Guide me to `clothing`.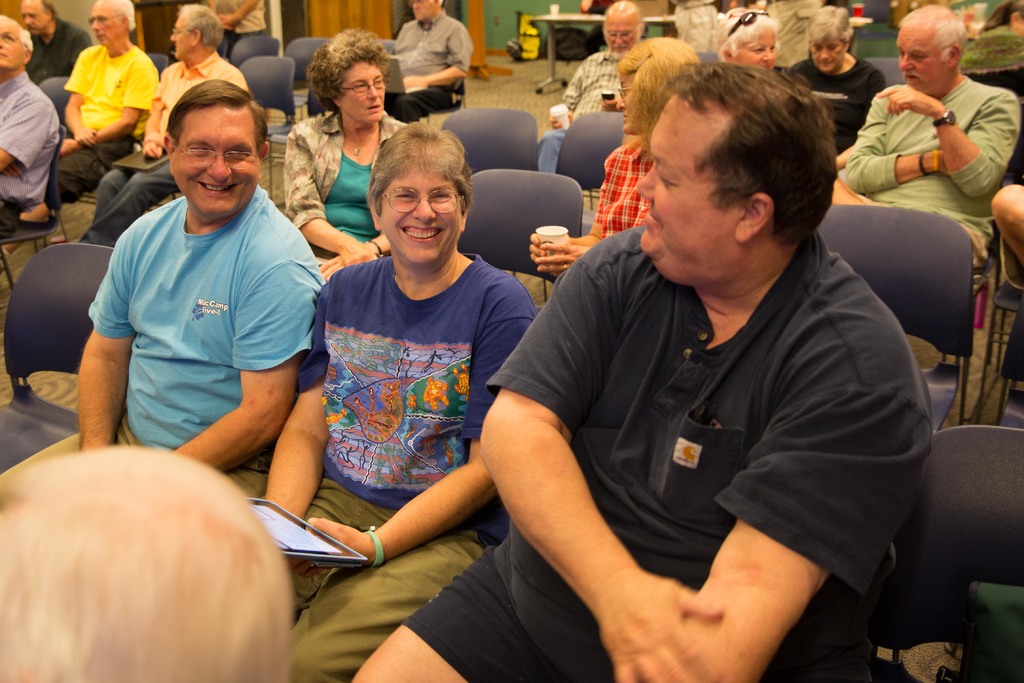
Guidance: x1=591 y1=142 x2=660 y2=238.
